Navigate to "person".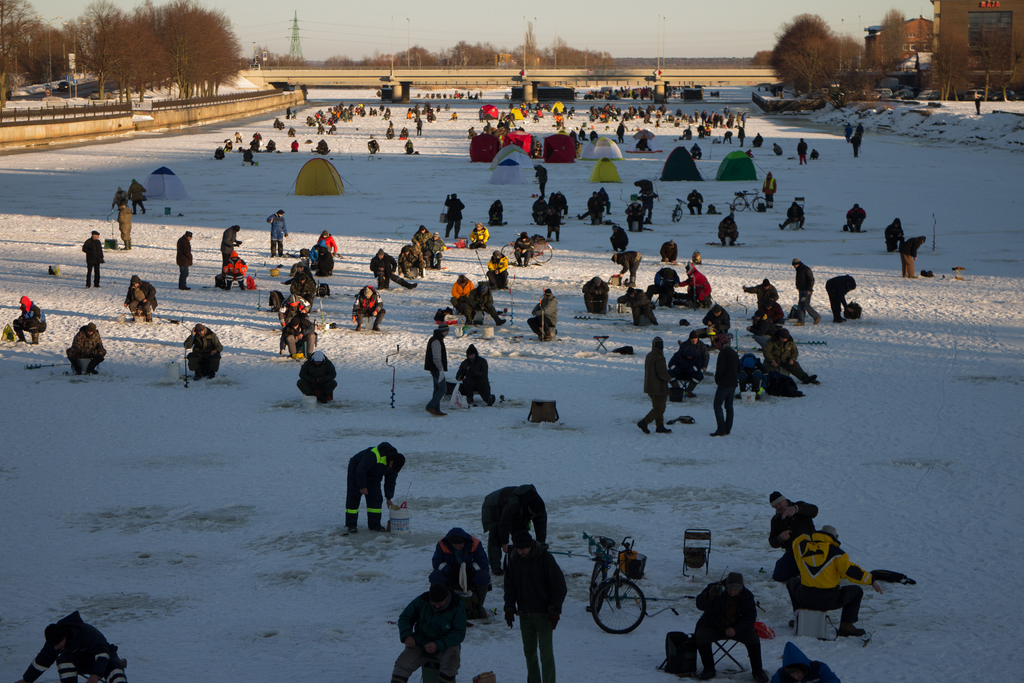
Navigation target: Rect(221, 250, 249, 289).
